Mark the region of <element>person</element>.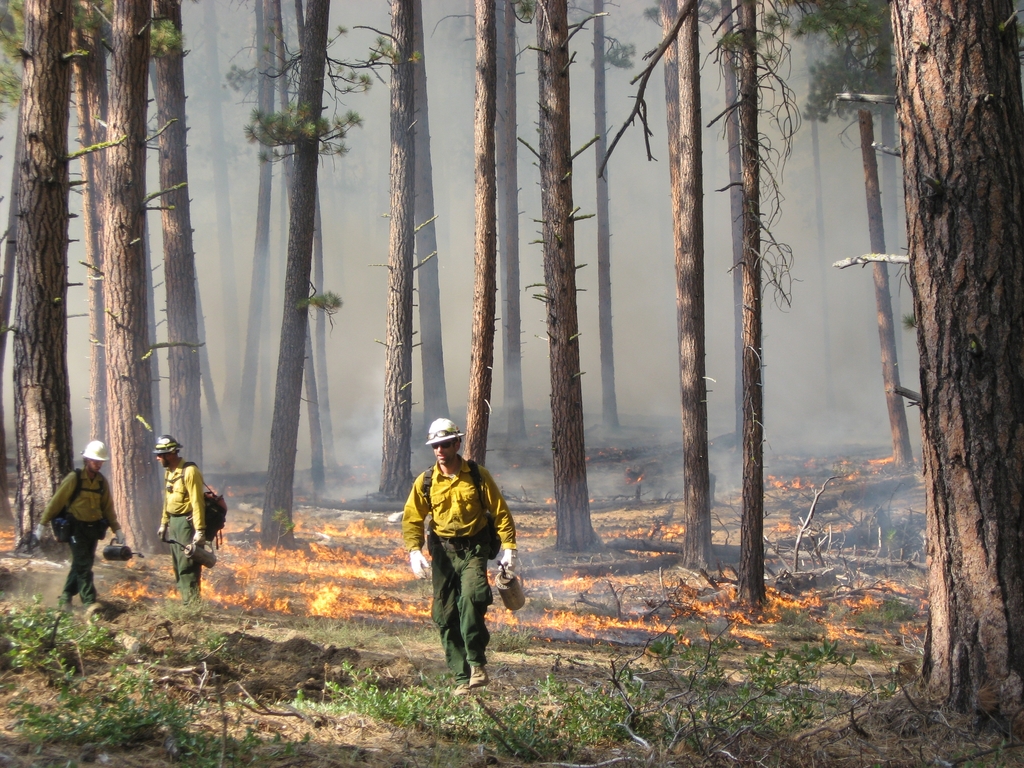
Region: {"left": 399, "top": 421, "right": 518, "bottom": 685}.
